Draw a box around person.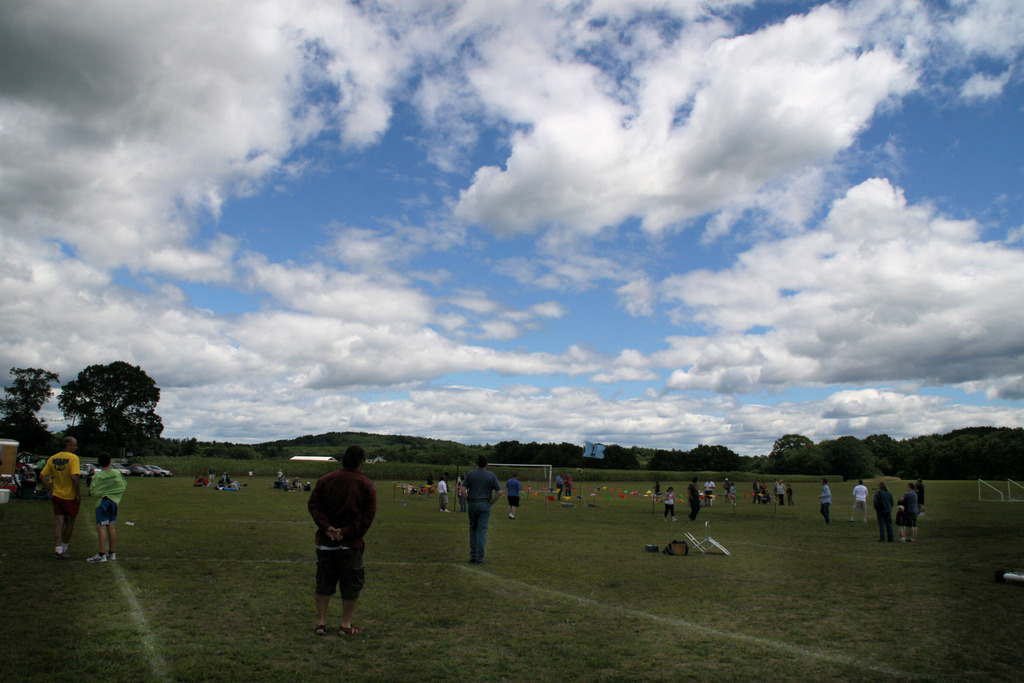
box=[692, 477, 703, 520].
